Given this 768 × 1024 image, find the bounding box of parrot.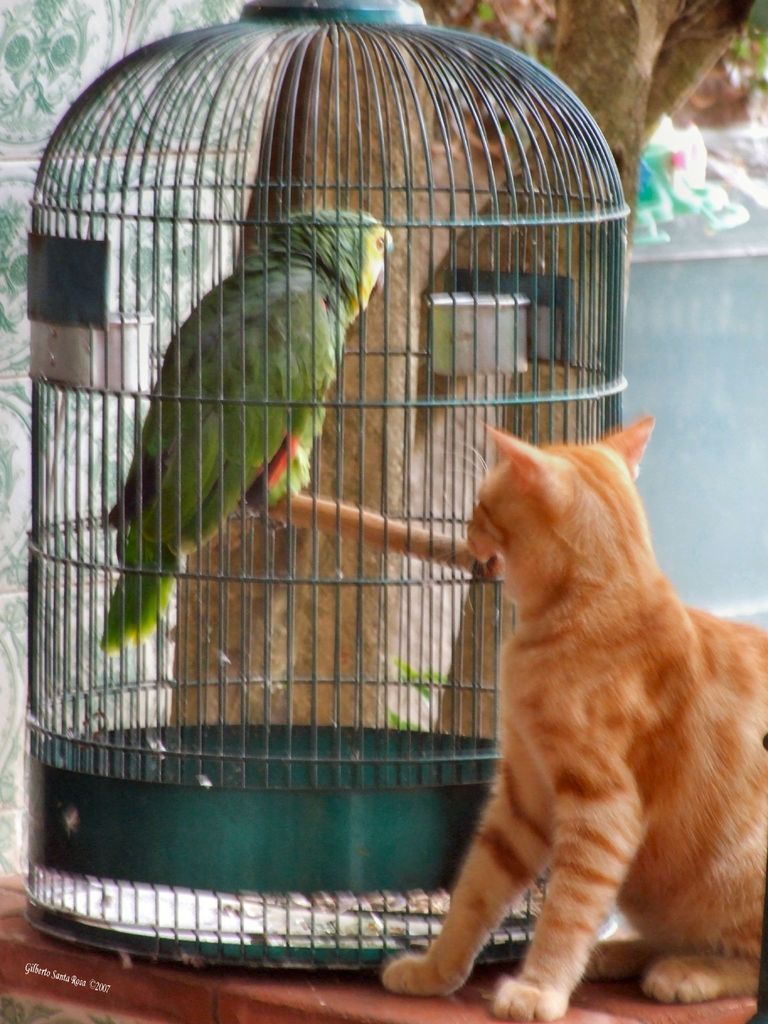
locate(93, 204, 392, 652).
